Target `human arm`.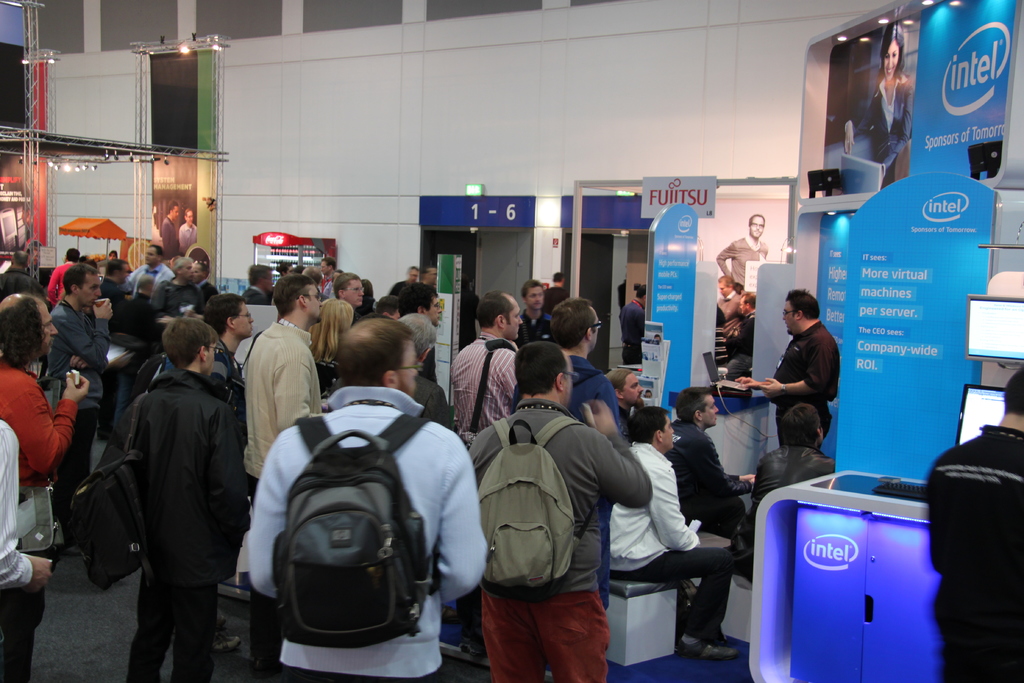
Target region: l=500, t=347, r=522, b=399.
